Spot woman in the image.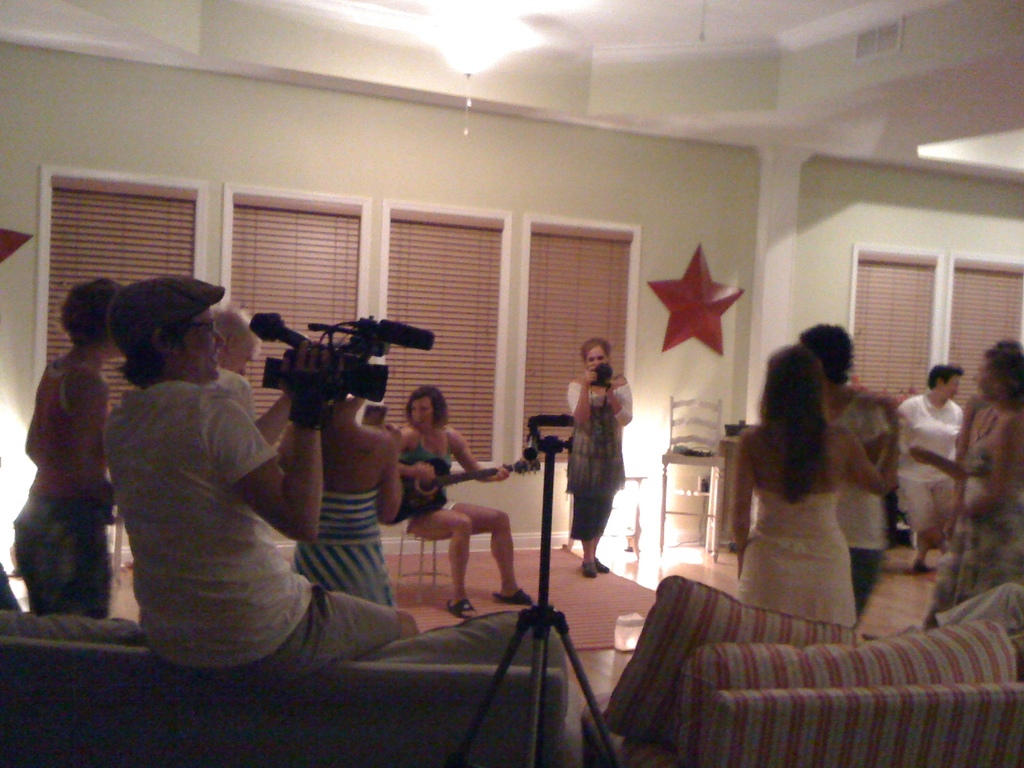
woman found at 394 383 543 624.
